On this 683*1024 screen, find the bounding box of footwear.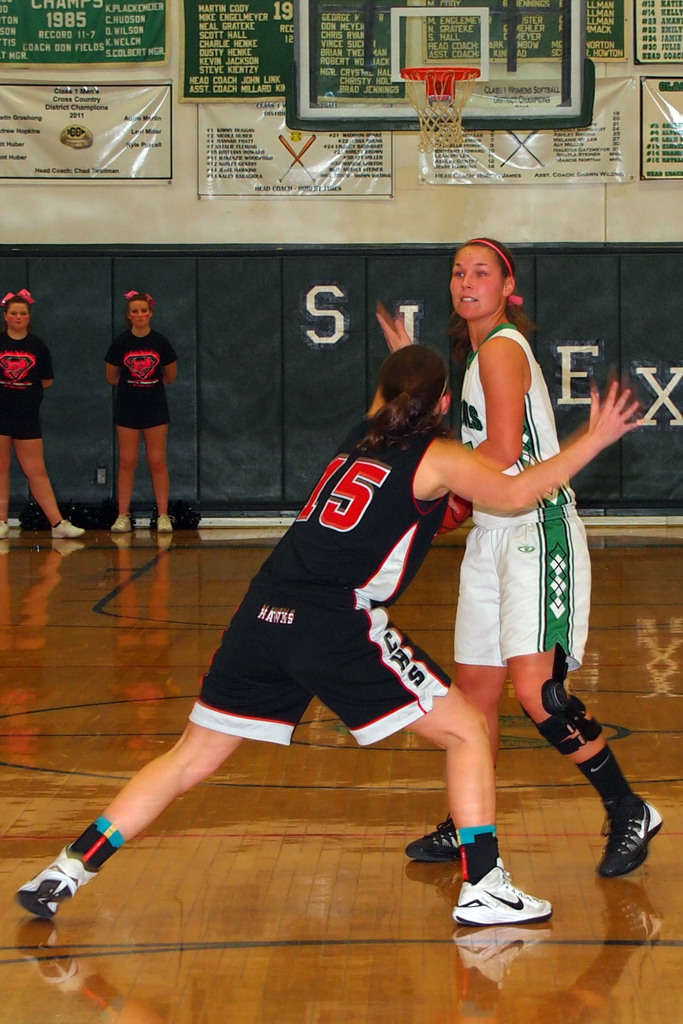
Bounding box: [left=595, top=794, right=668, bottom=879].
